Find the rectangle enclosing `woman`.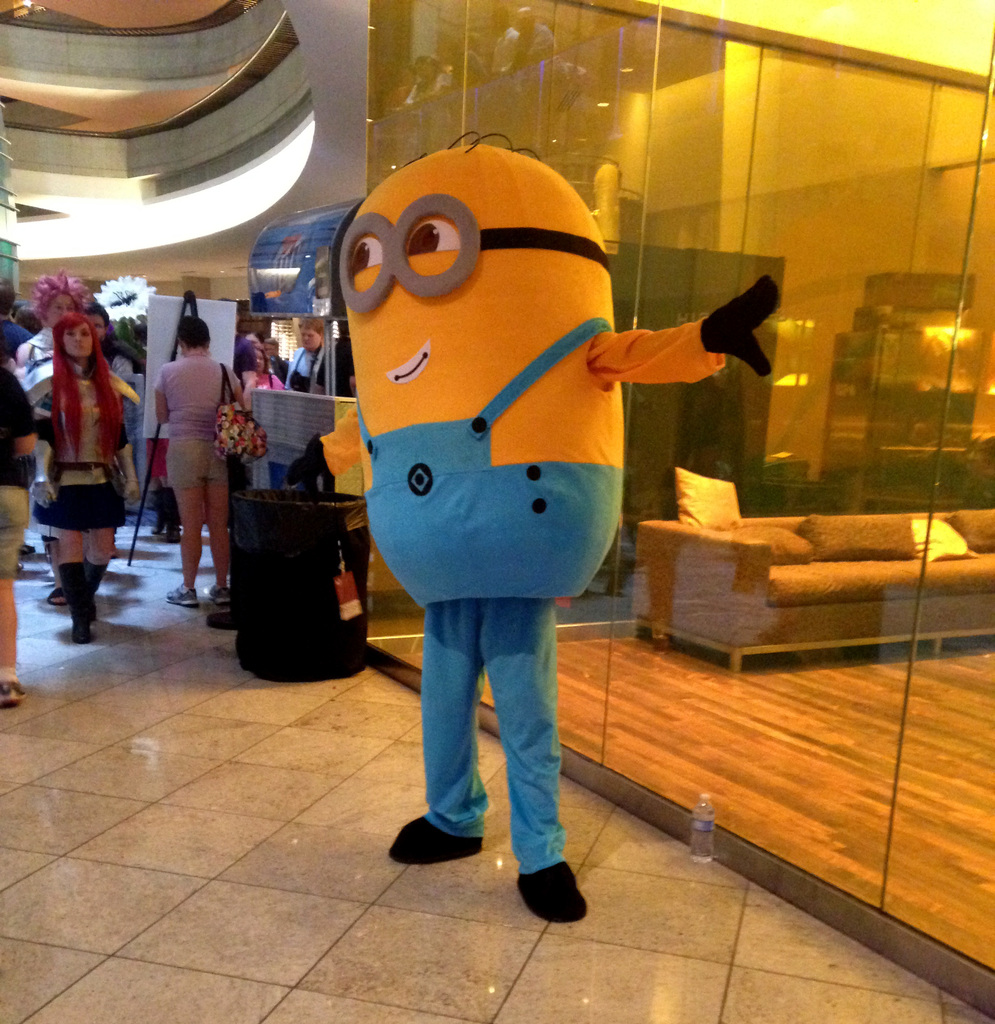
bbox=(241, 330, 282, 379).
